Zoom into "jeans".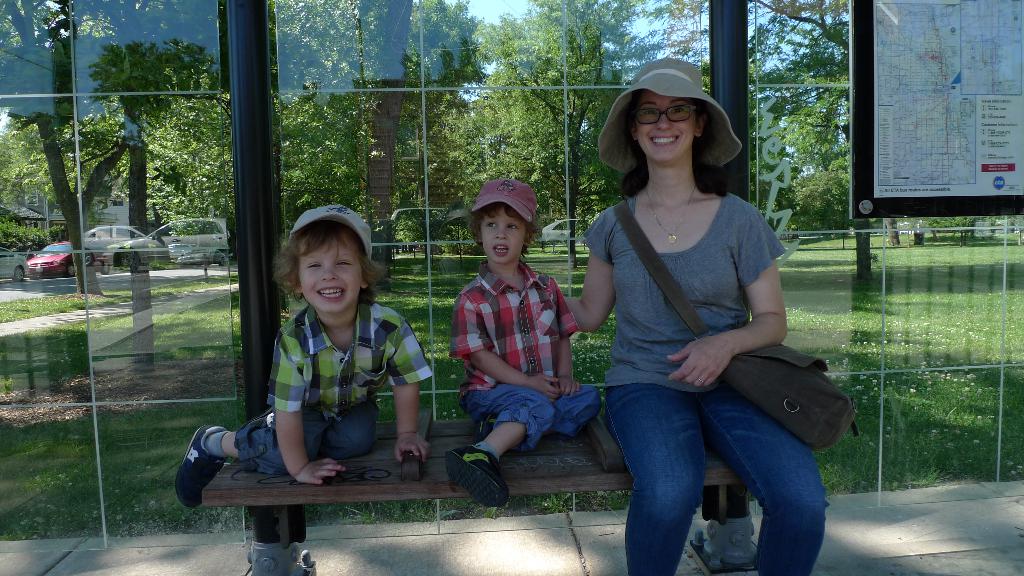
Zoom target: left=584, top=355, right=833, bottom=566.
